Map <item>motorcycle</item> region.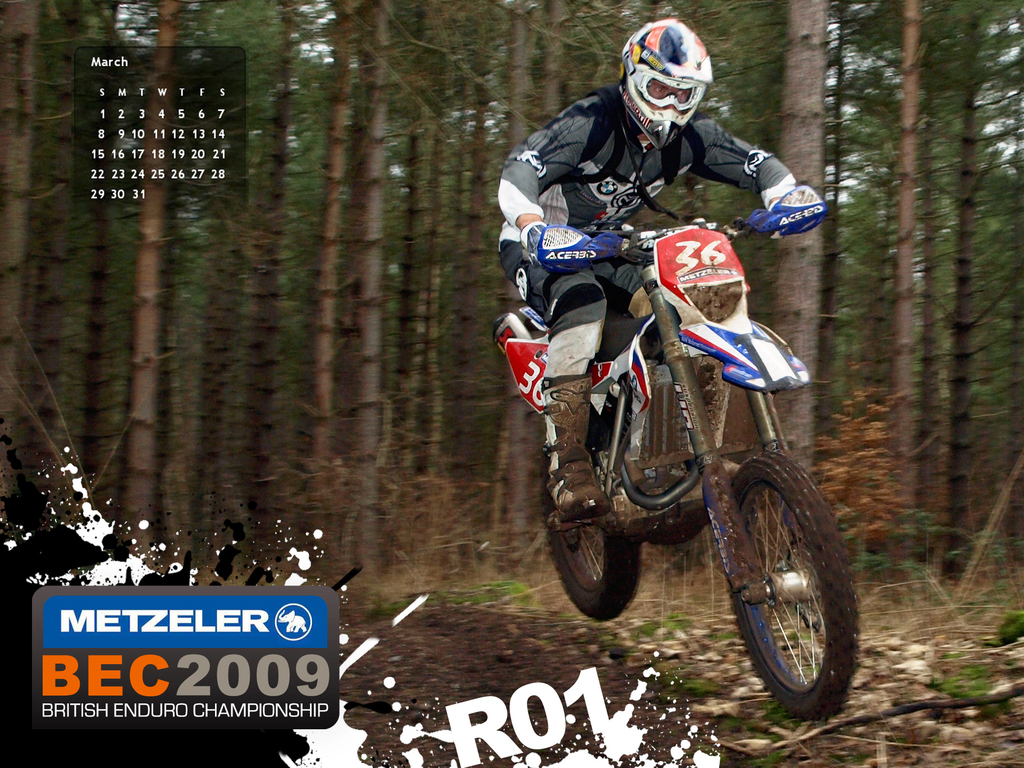
Mapped to detection(508, 180, 854, 724).
